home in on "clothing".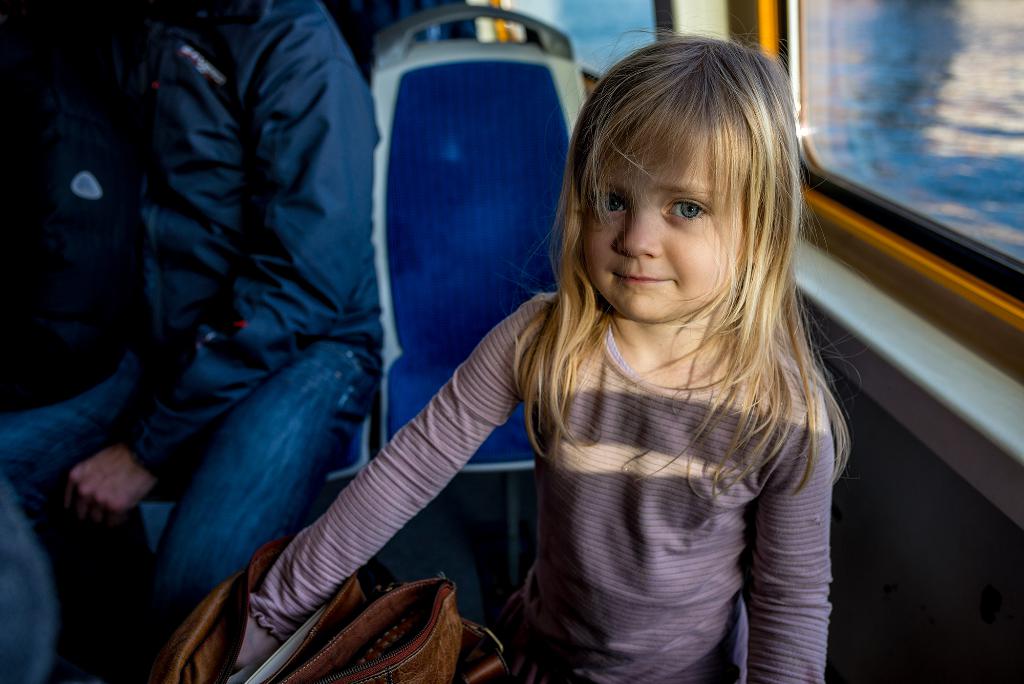
Homed in at bbox(236, 155, 865, 662).
